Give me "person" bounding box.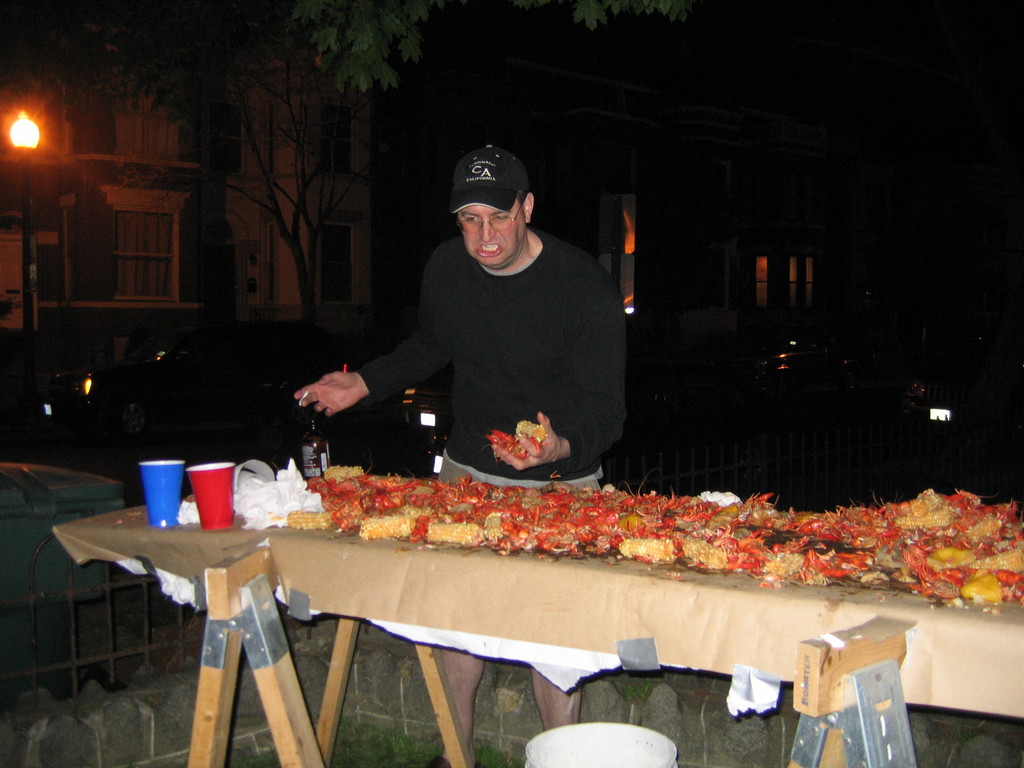
rect(297, 140, 630, 767).
